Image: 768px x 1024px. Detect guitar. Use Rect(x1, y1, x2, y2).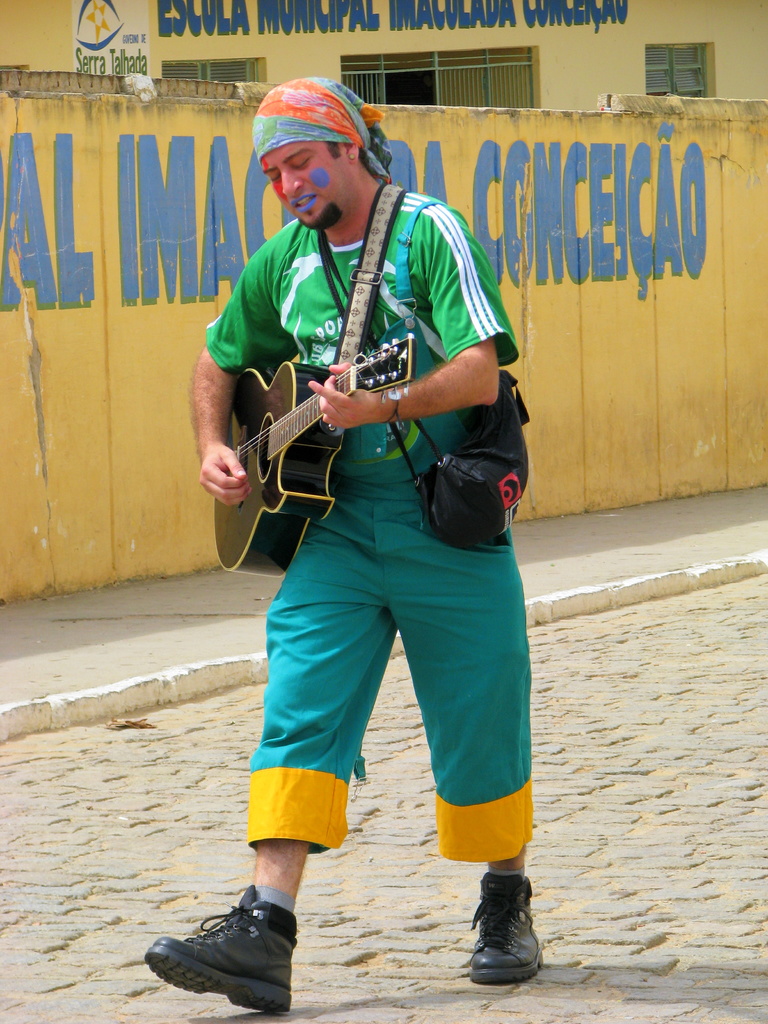
Rect(198, 315, 442, 518).
